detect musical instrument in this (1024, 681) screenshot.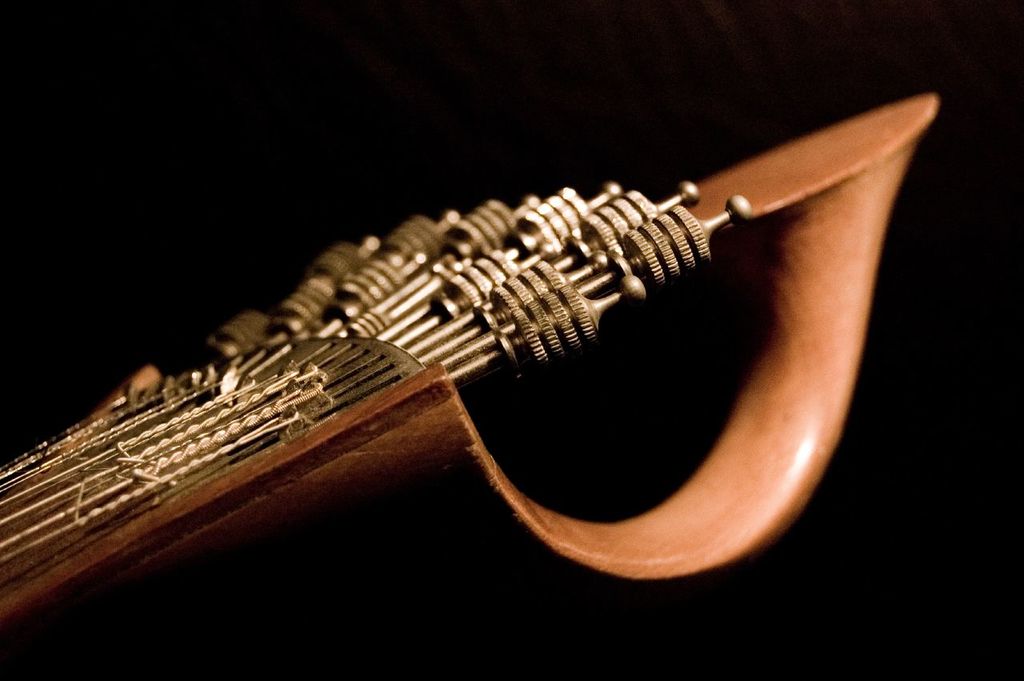
Detection: Rect(21, 120, 986, 640).
